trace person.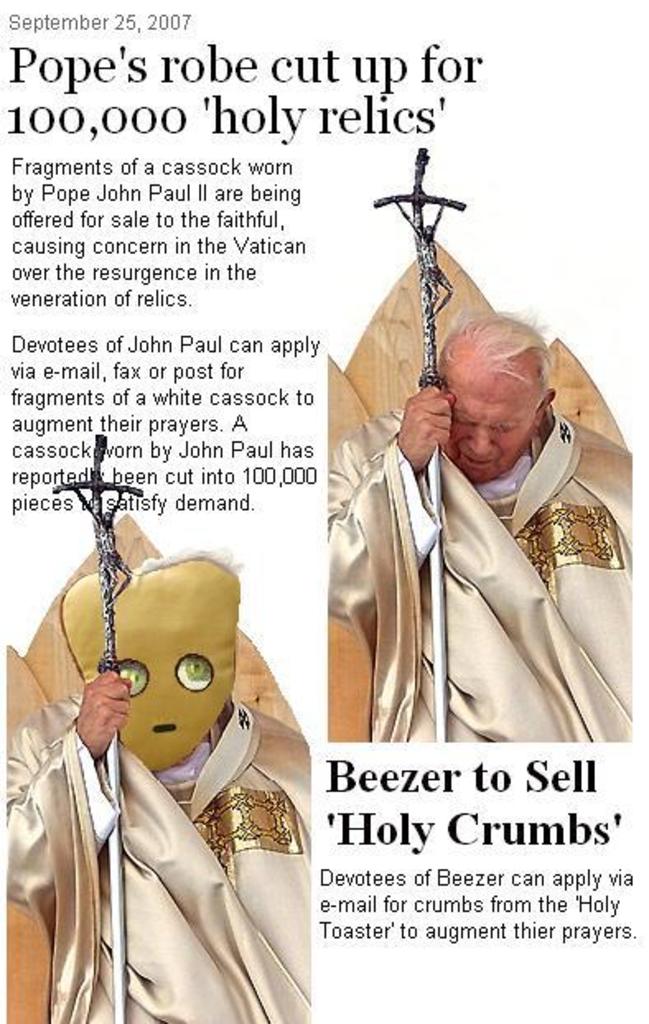
Traced to (x1=326, y1=305, x2=629, y2=746).
